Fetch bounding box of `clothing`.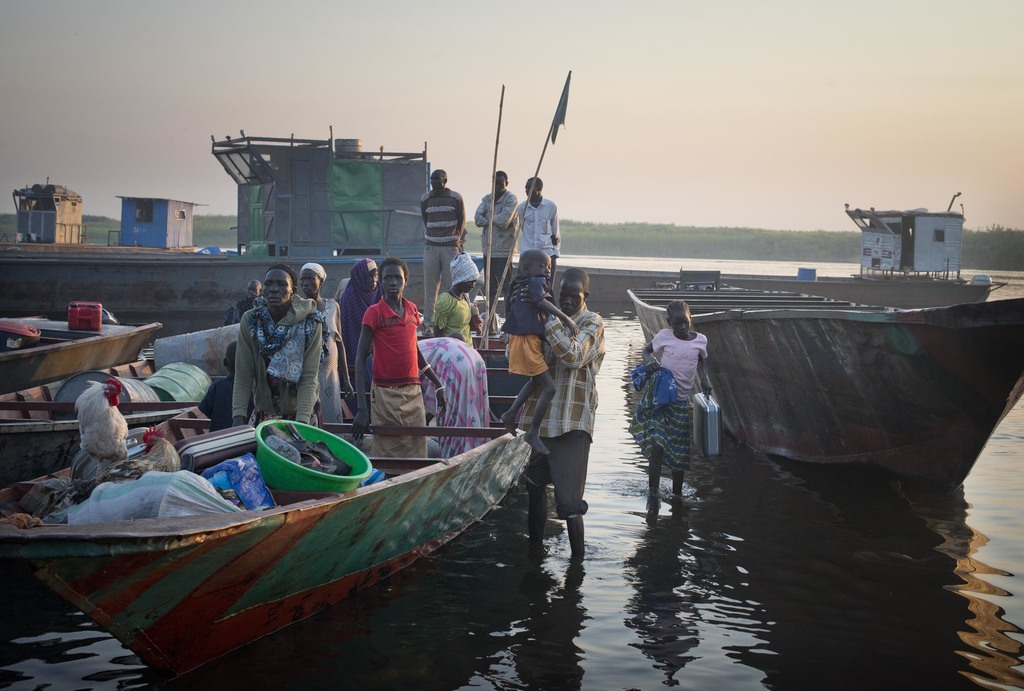
Bbox: detection(519, 305, 608, 523).
